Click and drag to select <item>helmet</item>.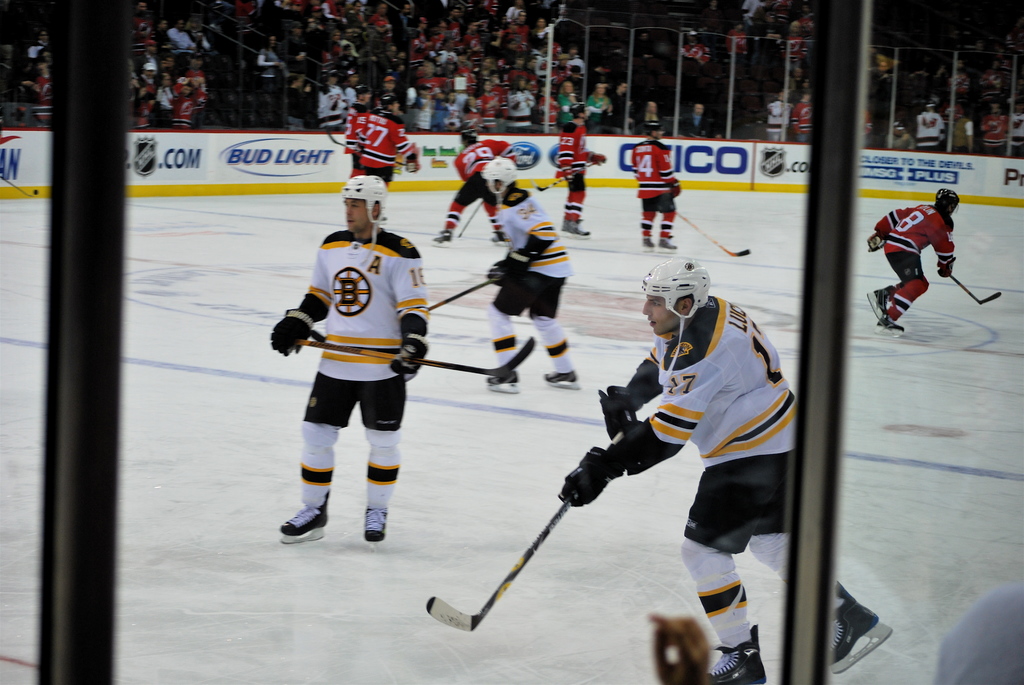
Selection: {"left": 933, "top": 185, "right": 959, "bottom": 219}.
